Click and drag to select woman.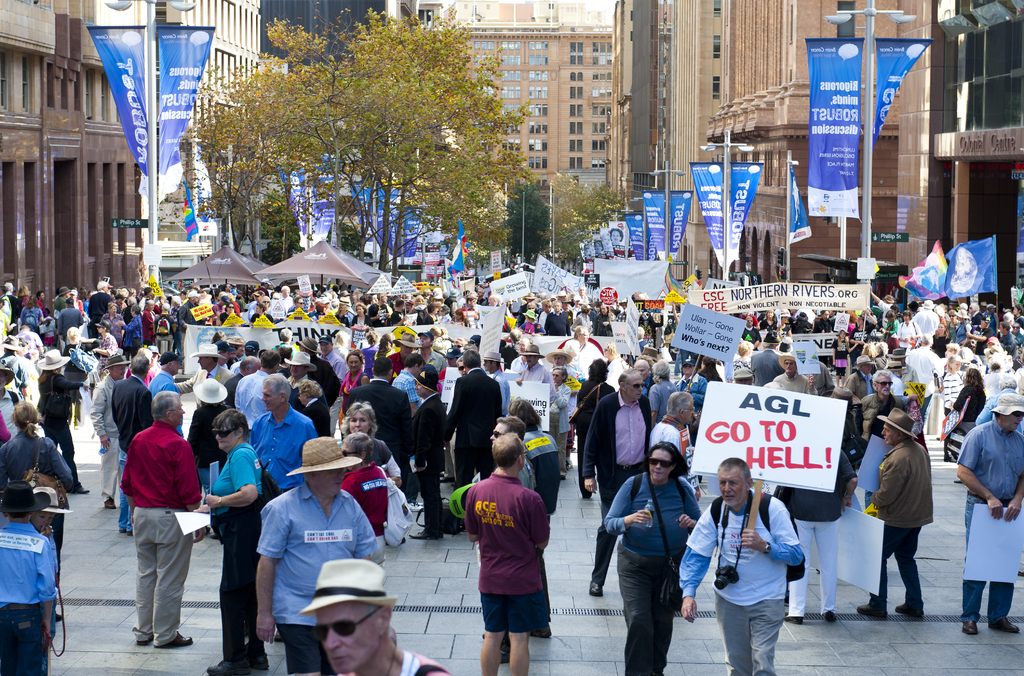
Selection: rect(697, 354, 722, 383).
